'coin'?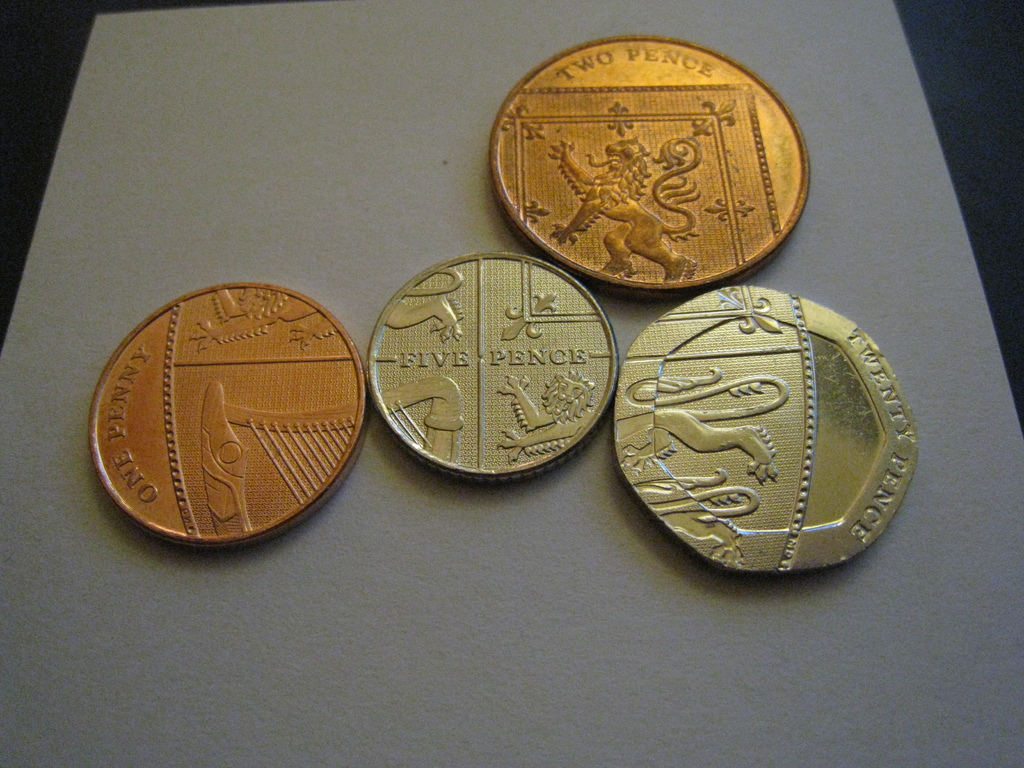
x1=359 y1=246 x2=624 y2=482
